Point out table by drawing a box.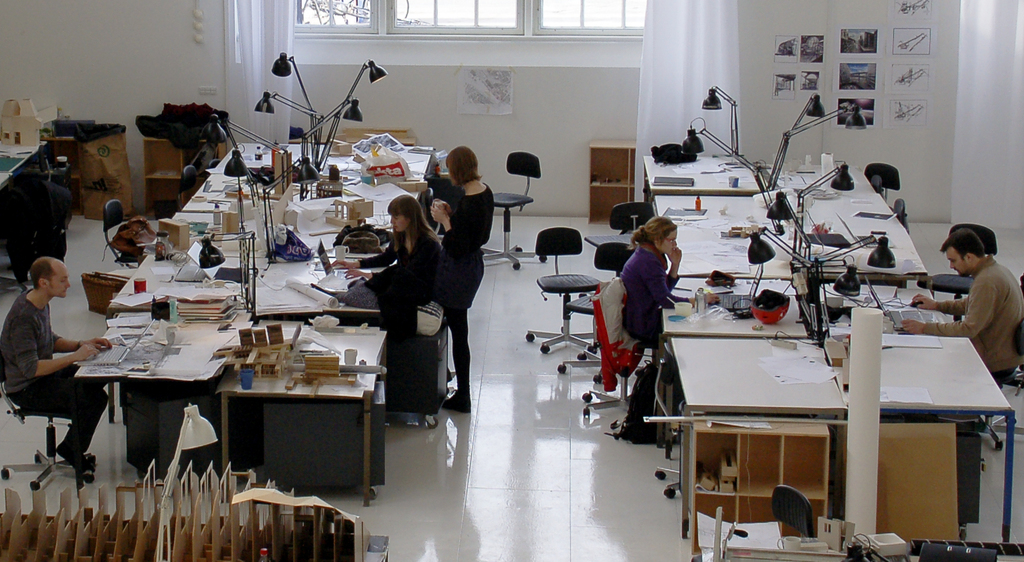
<bbox>641, 149, 1012, 561</bbox>.
